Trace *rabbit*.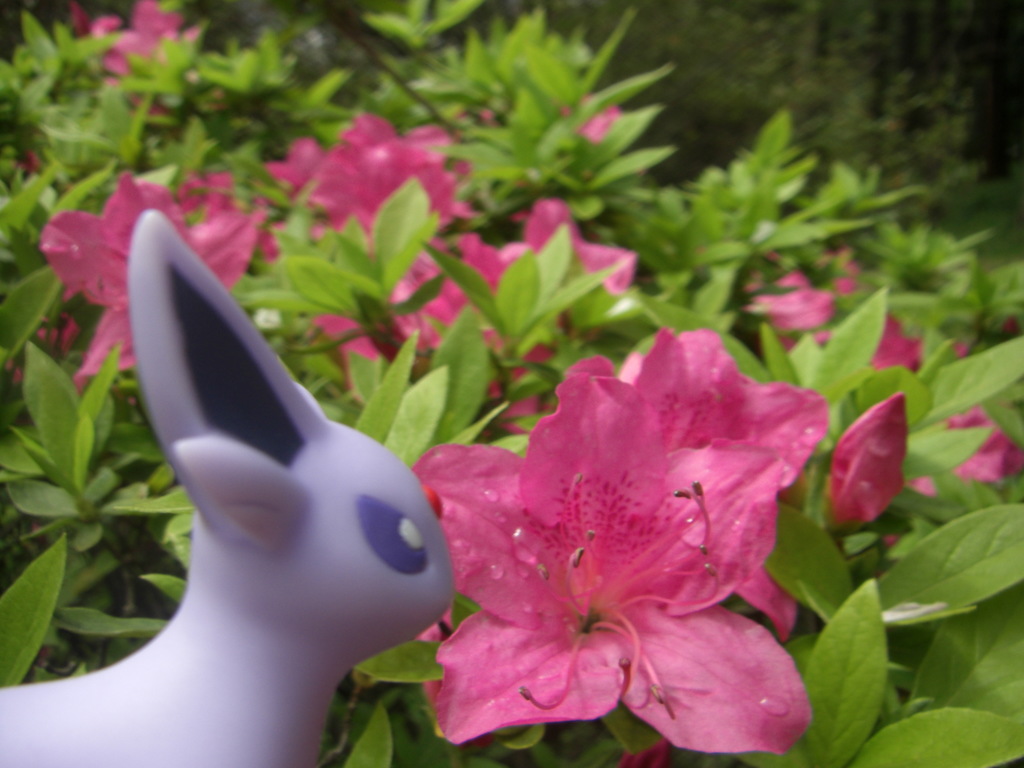
Traced to <box>0,207,459,767</box>.
